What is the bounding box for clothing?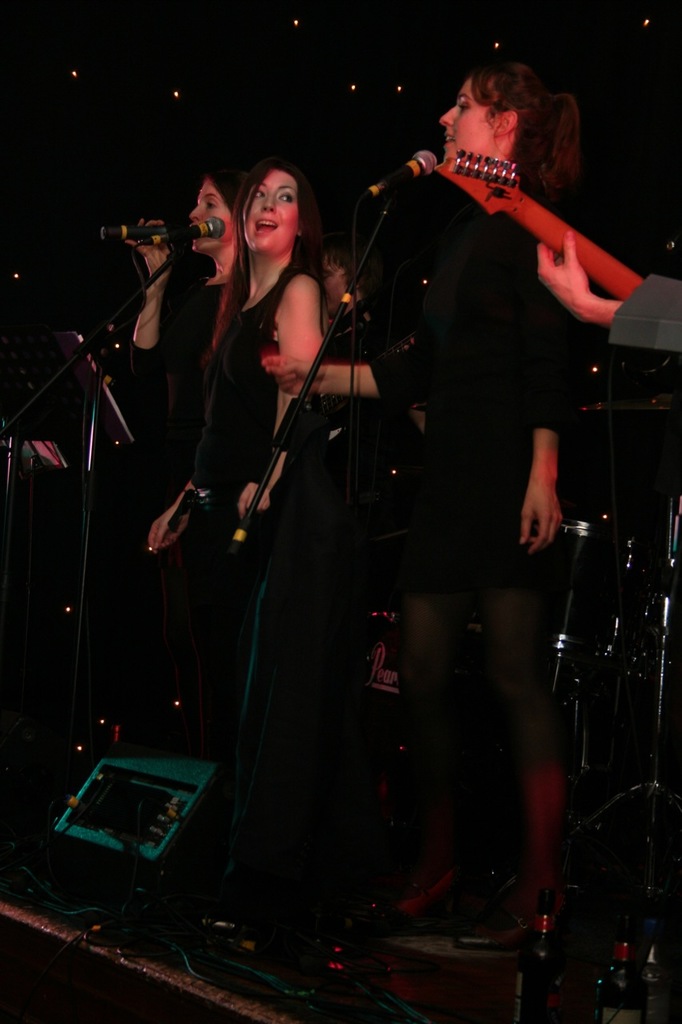
<bbox>188, 271, 317, 797</bbox>.
